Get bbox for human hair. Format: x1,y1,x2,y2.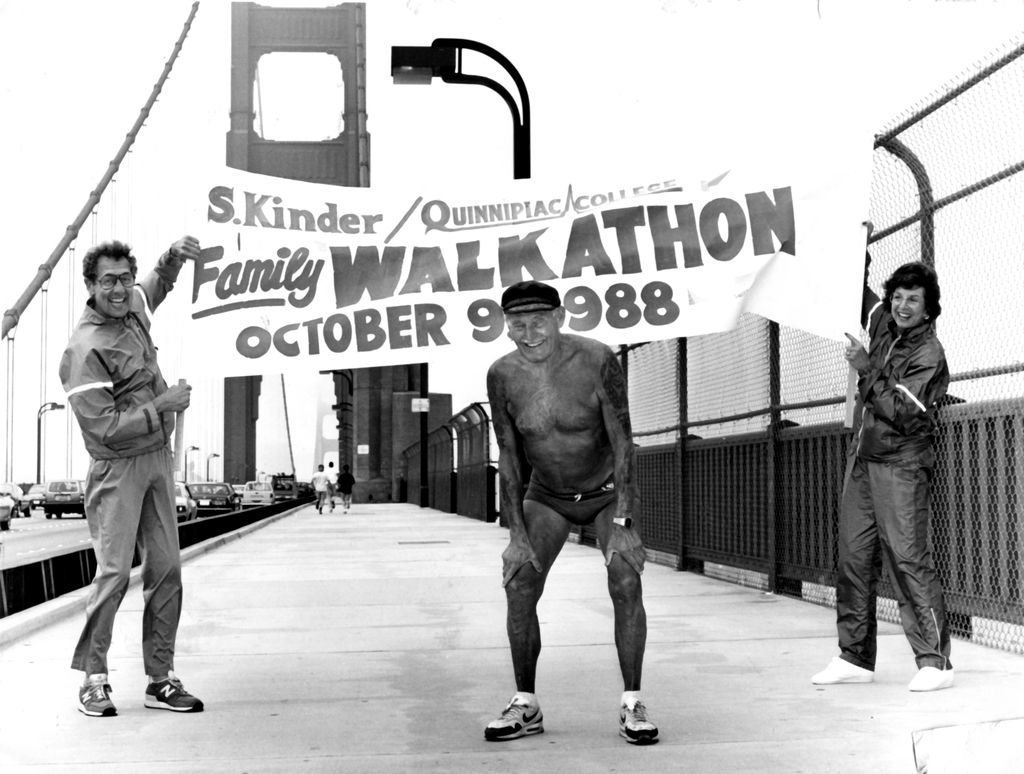
346,467,352,473.
